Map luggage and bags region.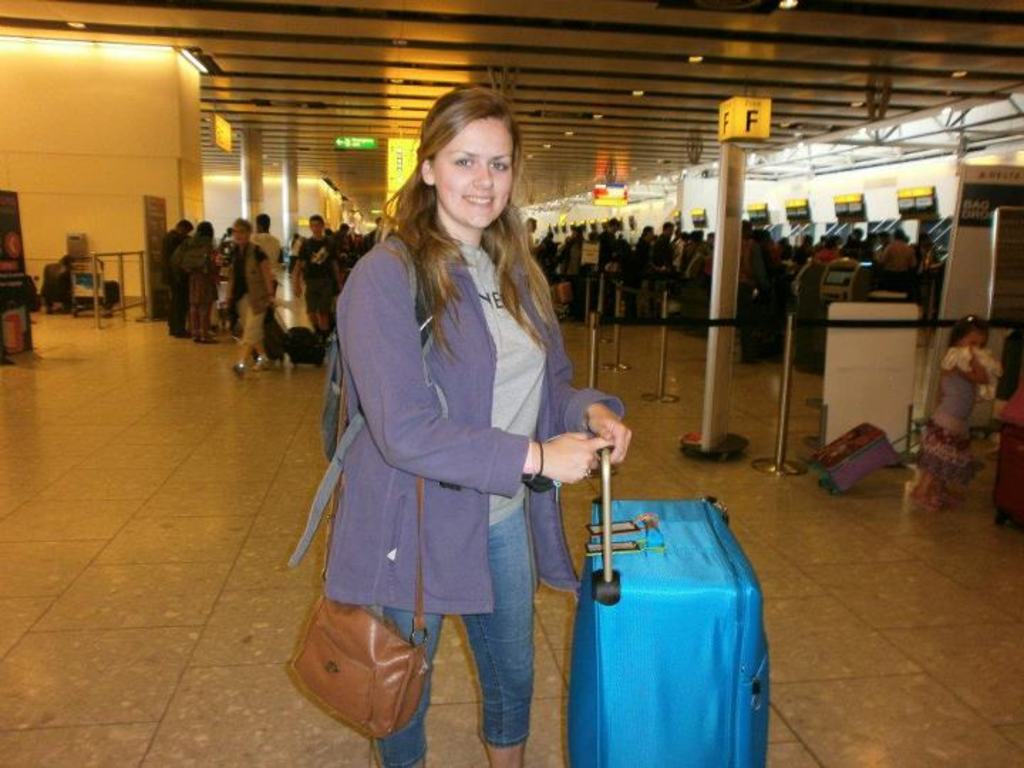
Mapped to BBox(276, 306, 327, 364).
